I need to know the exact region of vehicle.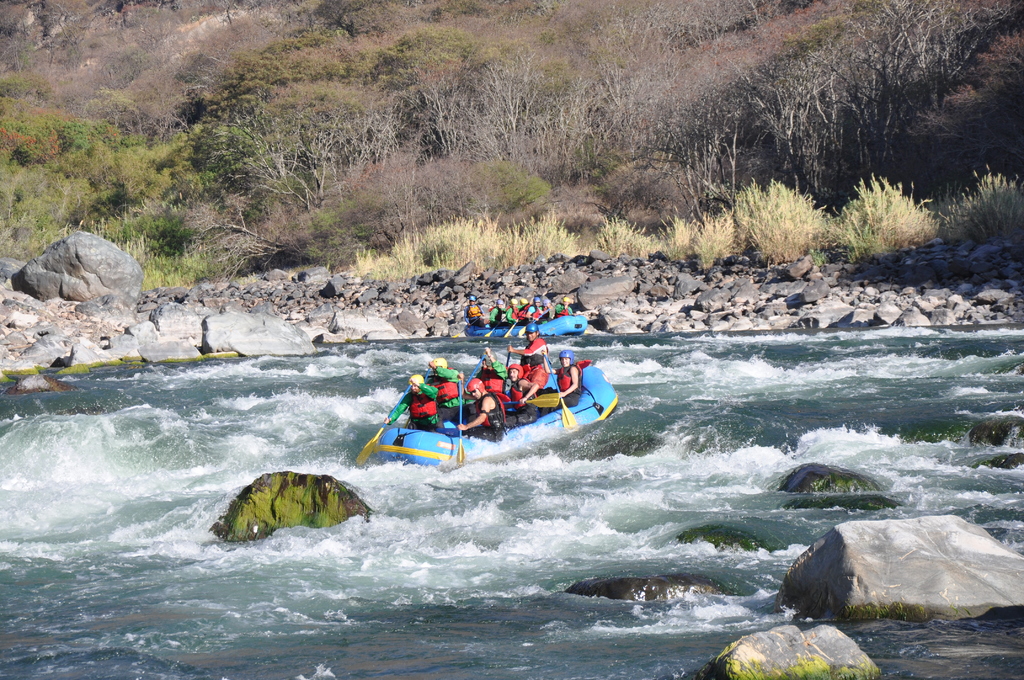
Region: [x1=358, y1=357, x2=591, y2=483].
